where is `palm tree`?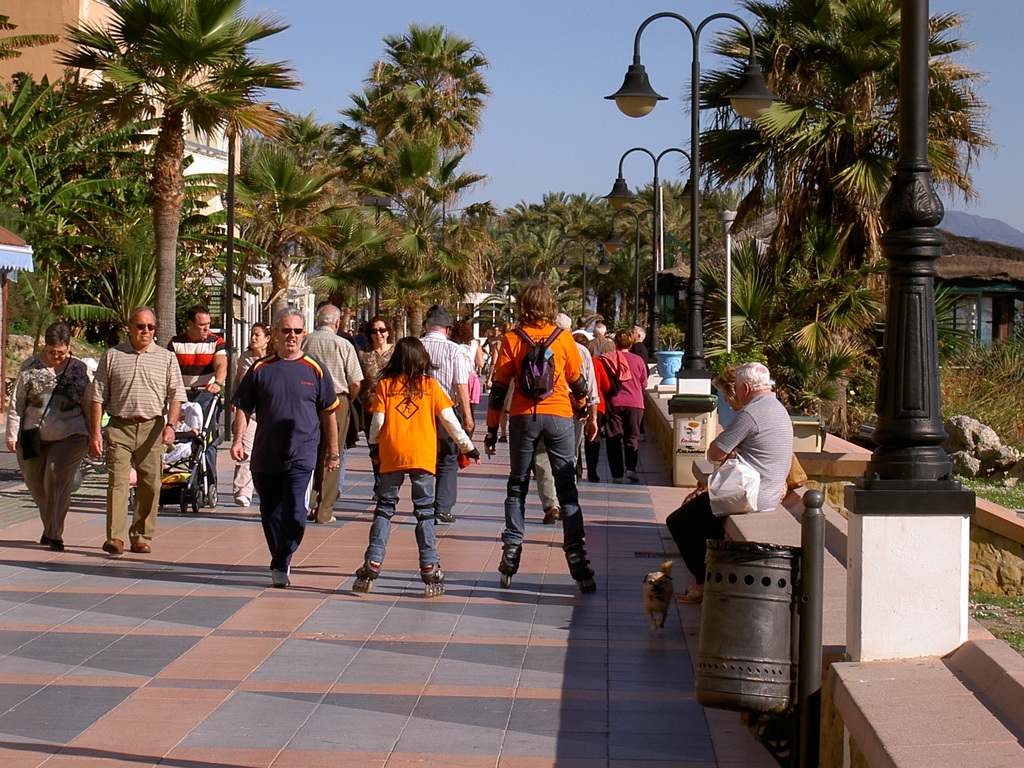
(348,15,489,231).
